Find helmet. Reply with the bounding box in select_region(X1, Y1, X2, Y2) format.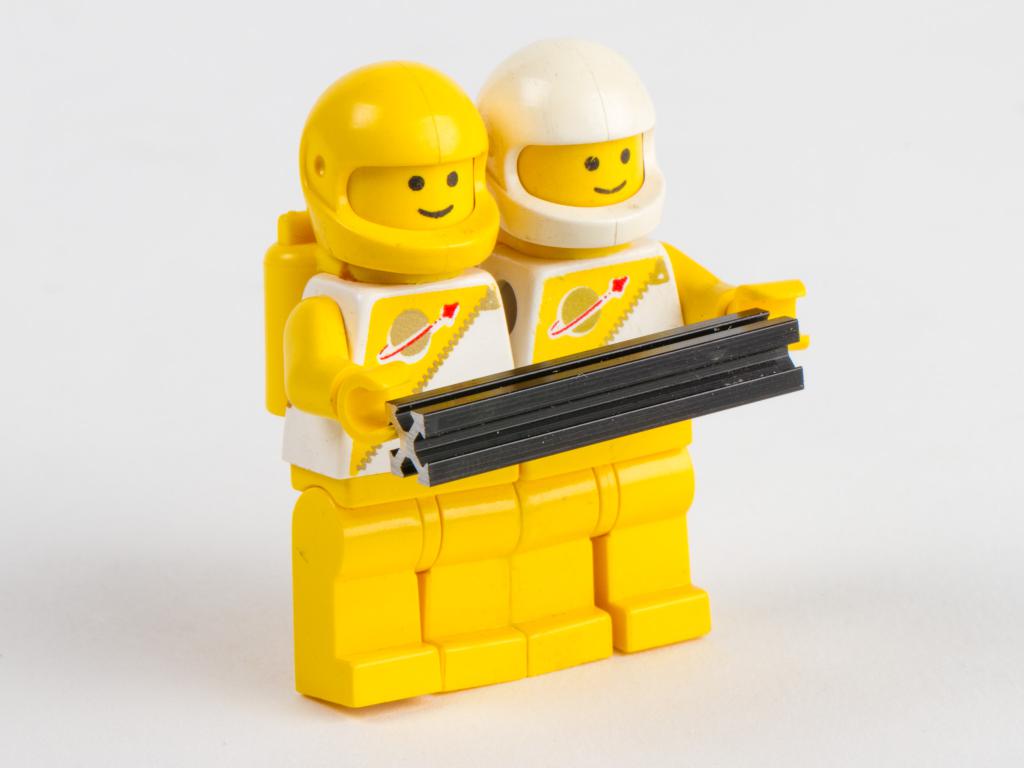
select_region(296, 56, 512, 269).
